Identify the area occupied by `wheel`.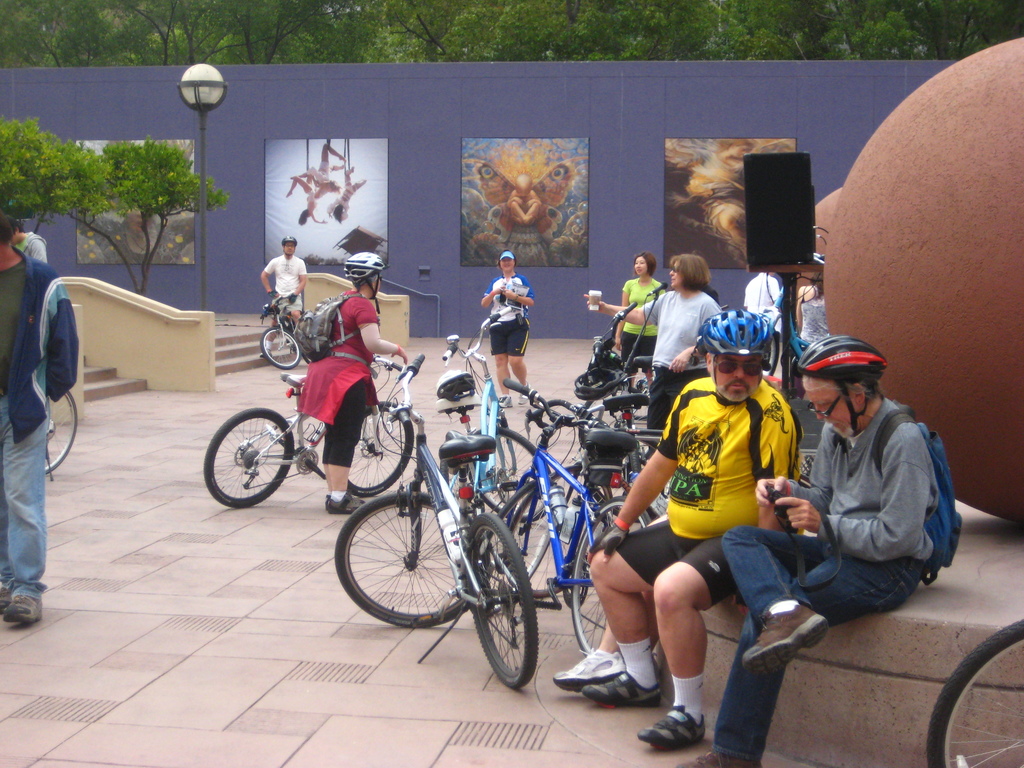
Area: {"x1": 455, "y1": 511, "x2": 536, "y2": 689}.
